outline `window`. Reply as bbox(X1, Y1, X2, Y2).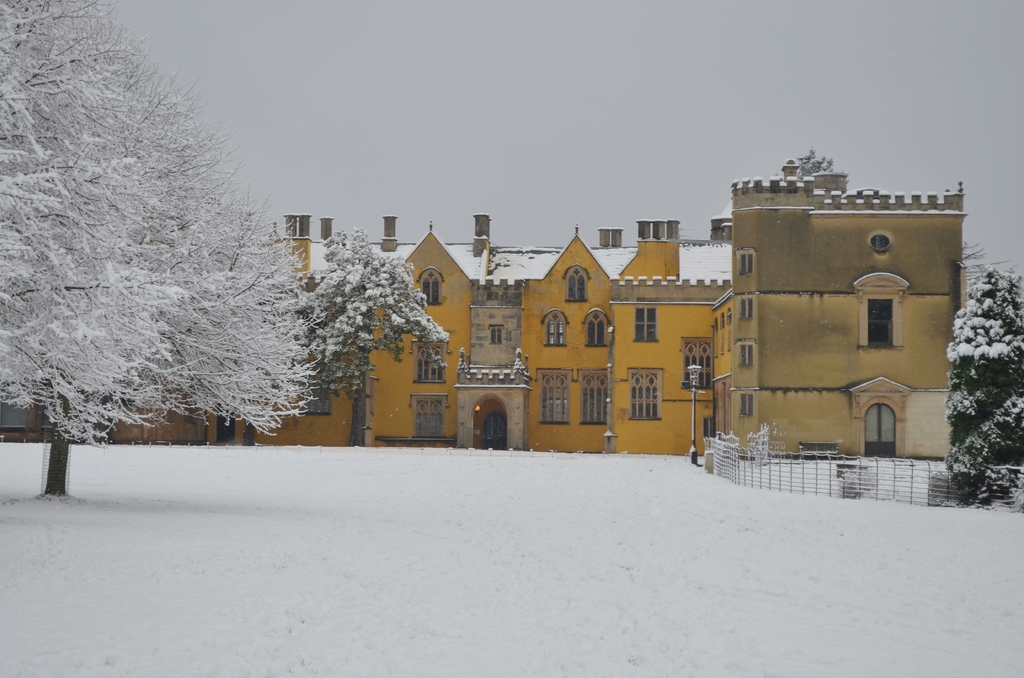
bbox(408, 339, 451, 387).
